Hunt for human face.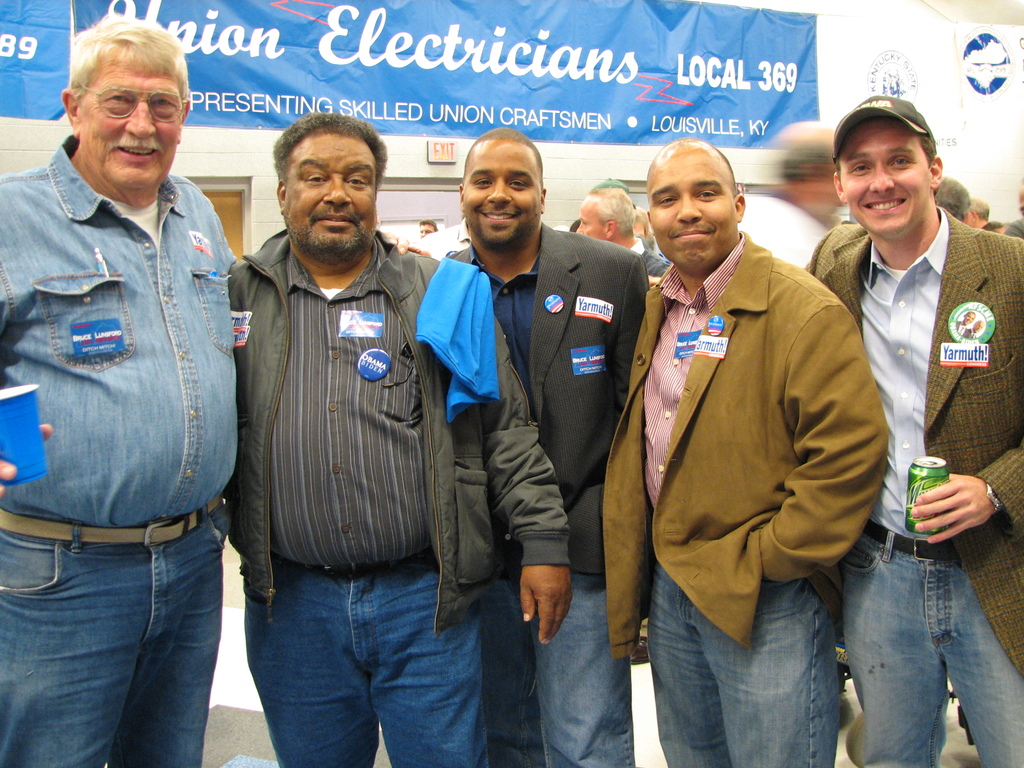
Hunted down at l=643, t=142, r=741, b=271.
